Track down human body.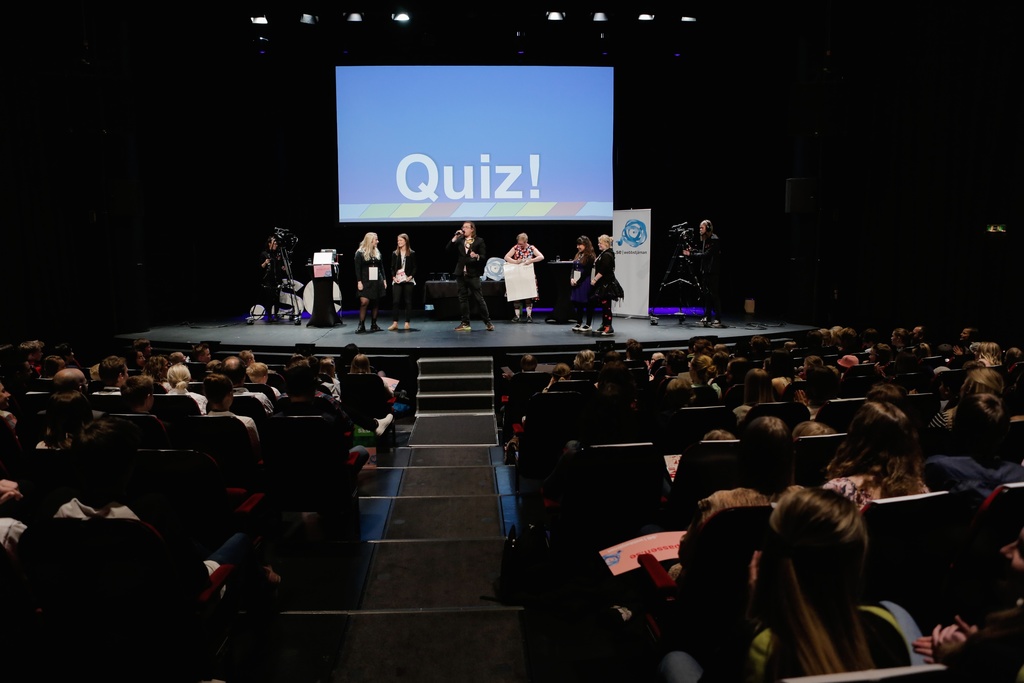
Tracked to detection(590, 236, 623, 335).
